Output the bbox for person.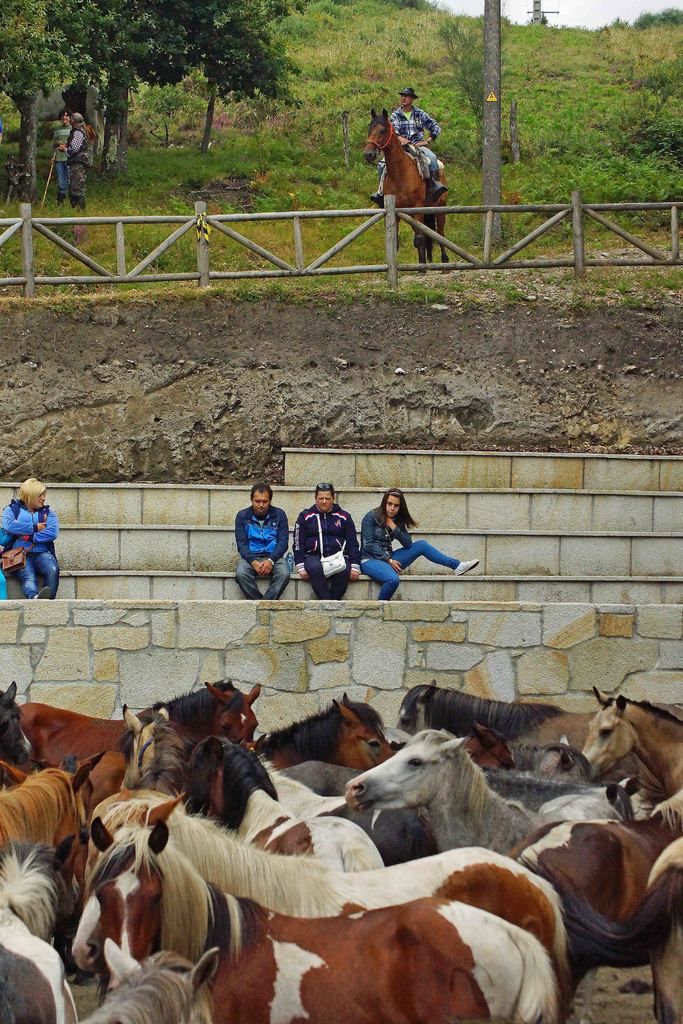
(232, 487, 288, 601).
